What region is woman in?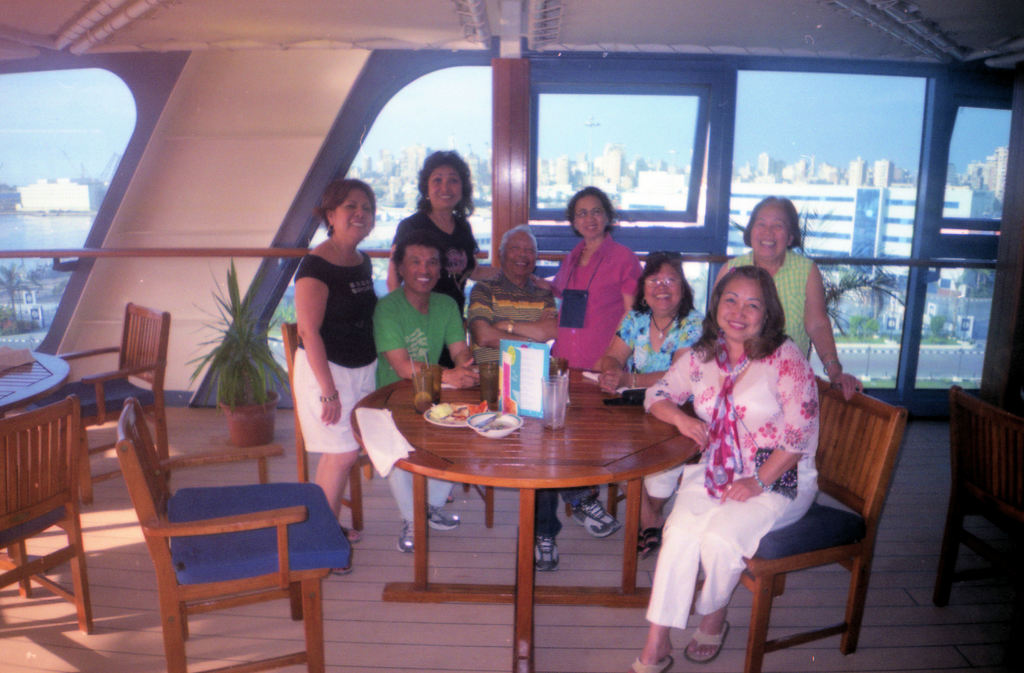
(385, 140, 568, 292).
